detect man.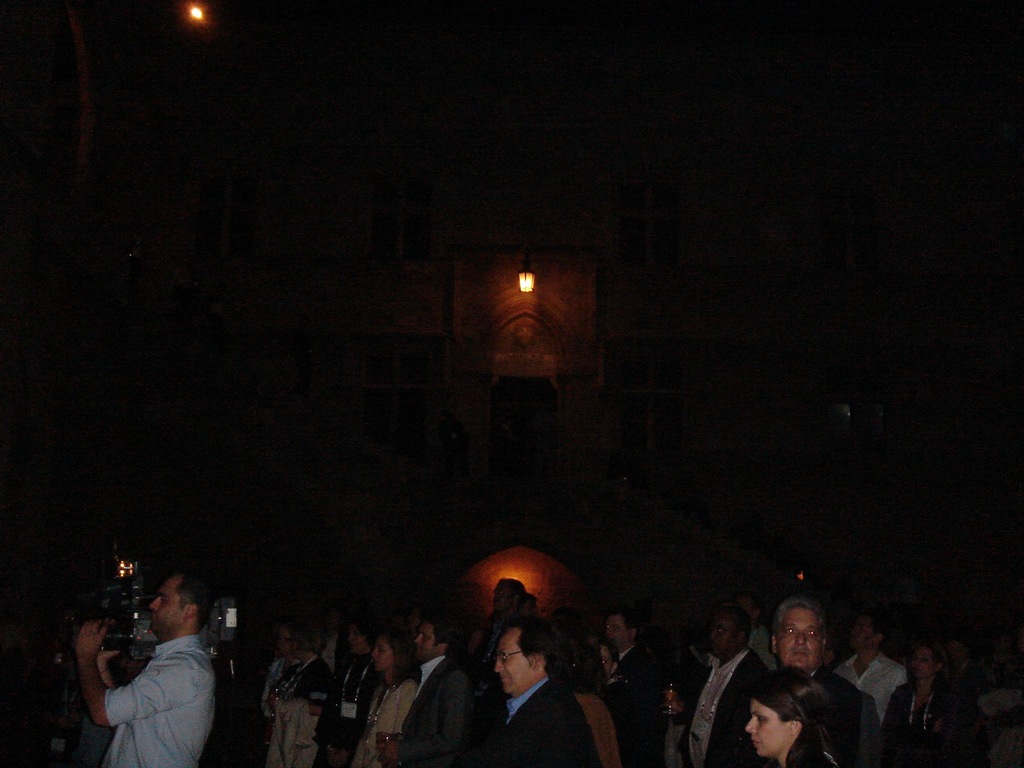
Detected at x1=73 y1=584 x2=230 y2=762.
